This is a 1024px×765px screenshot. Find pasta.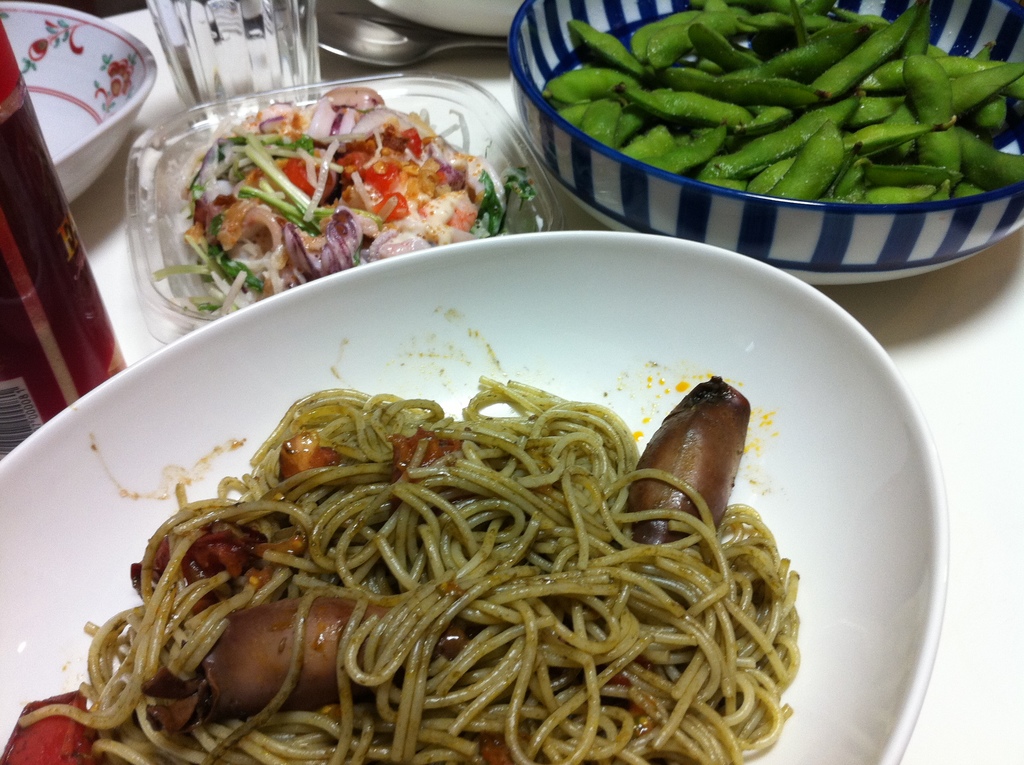
Bounding box: locate(17, 373, 804, 764).
